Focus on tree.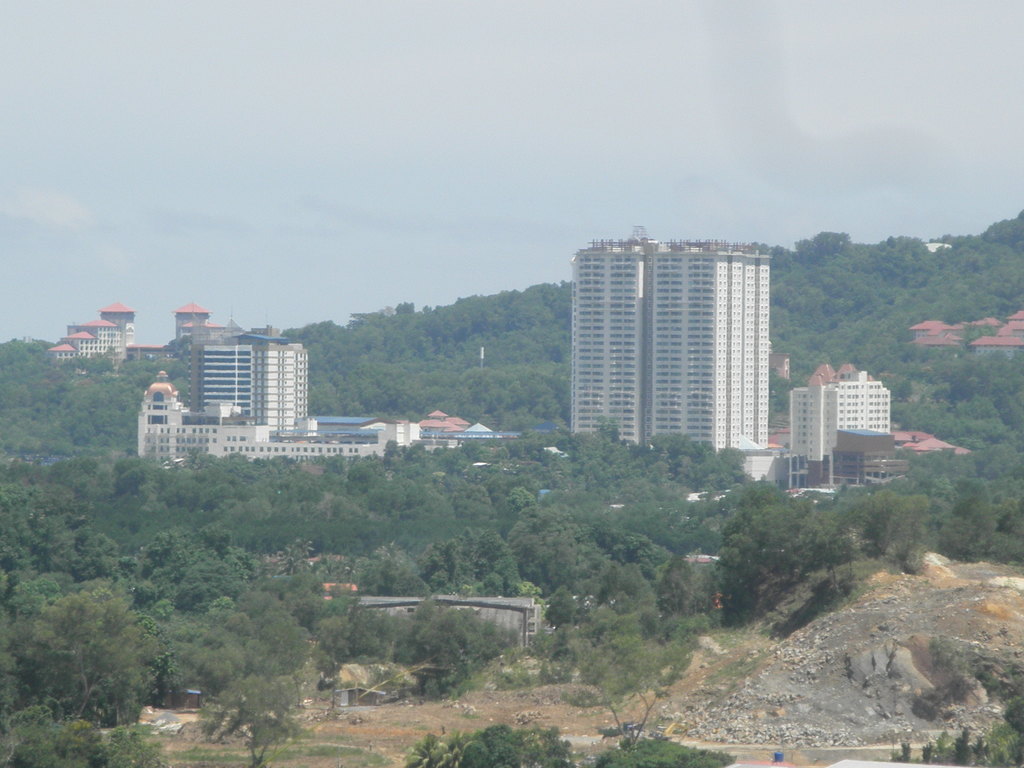
Focused at 0/340/36/381.
